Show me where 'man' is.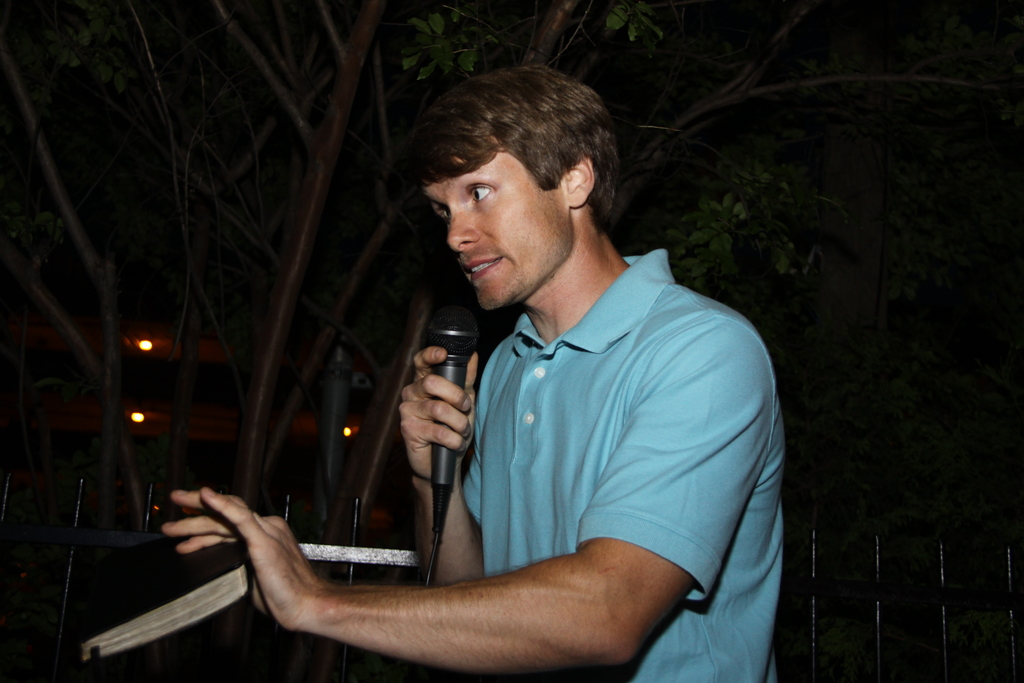
'man' is at (240,78,781,682).
